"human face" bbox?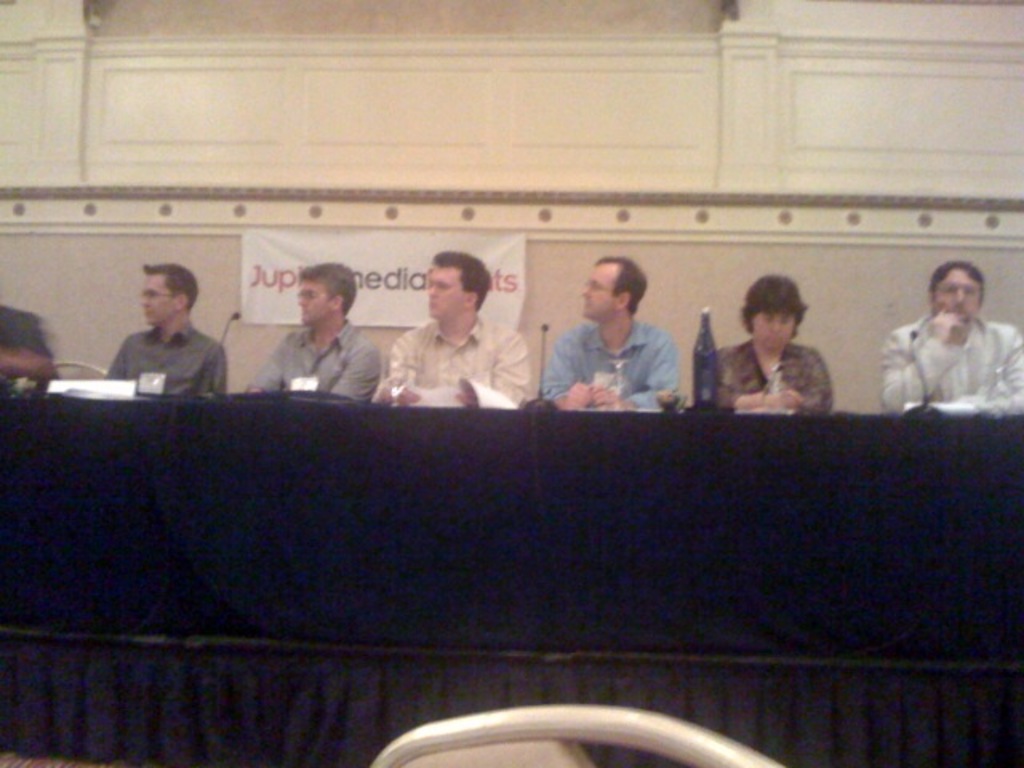
Rect(581, 267, 614, 318)
